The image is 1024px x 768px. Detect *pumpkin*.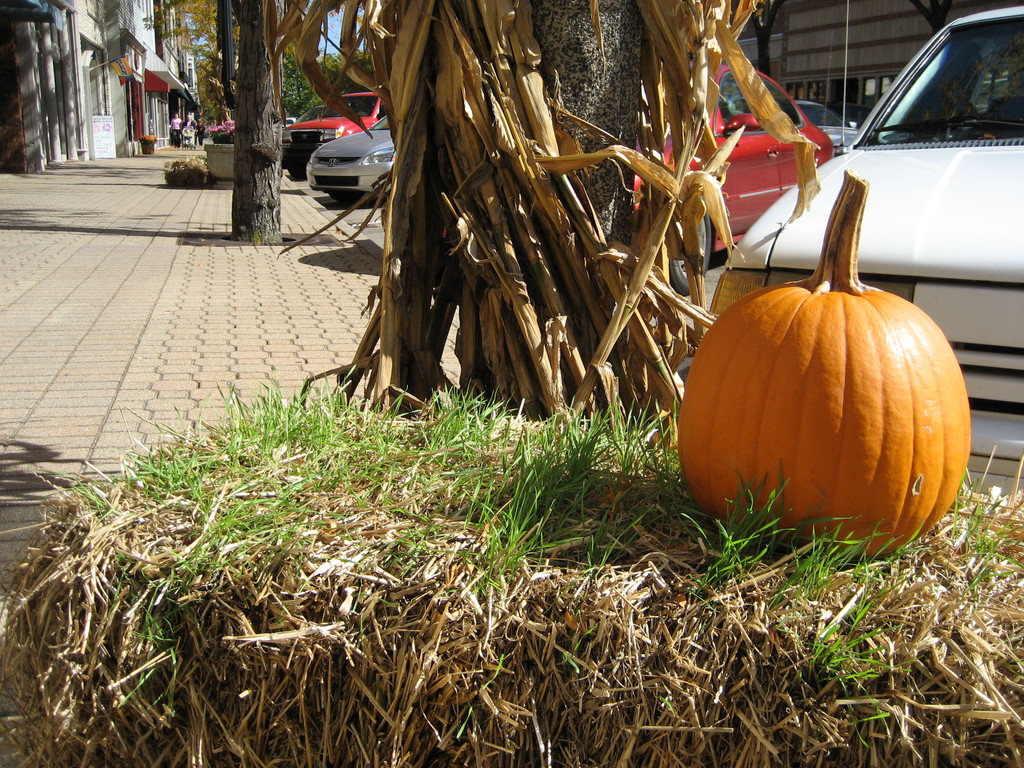
Detection: (left=689, top=229, right=970, bottom=563).
